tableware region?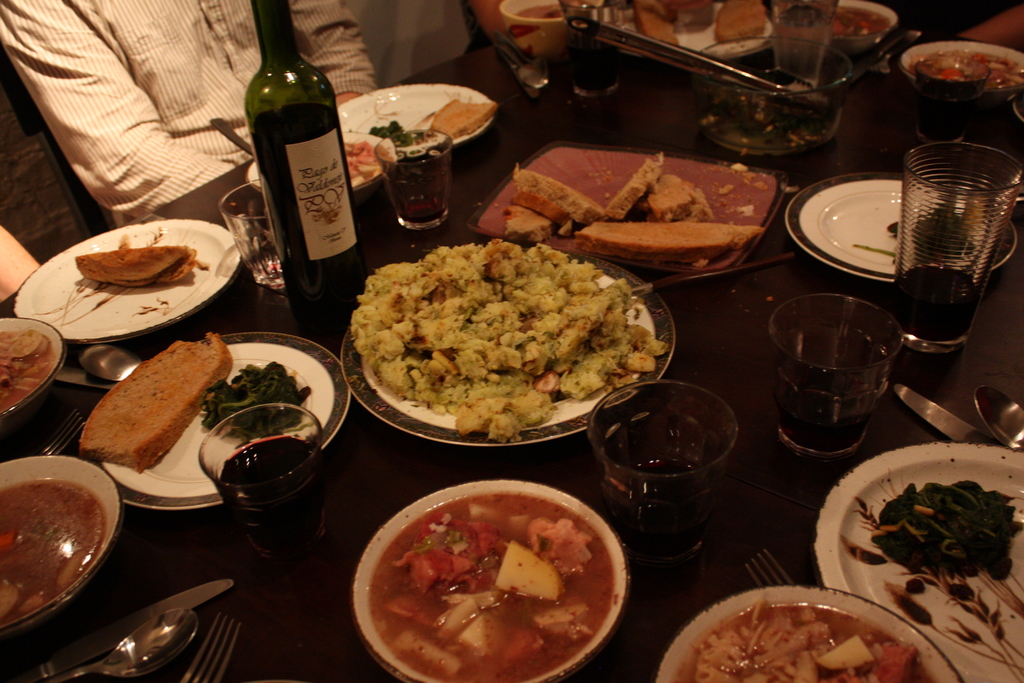
bbox=[891, 377, 989, 448]
